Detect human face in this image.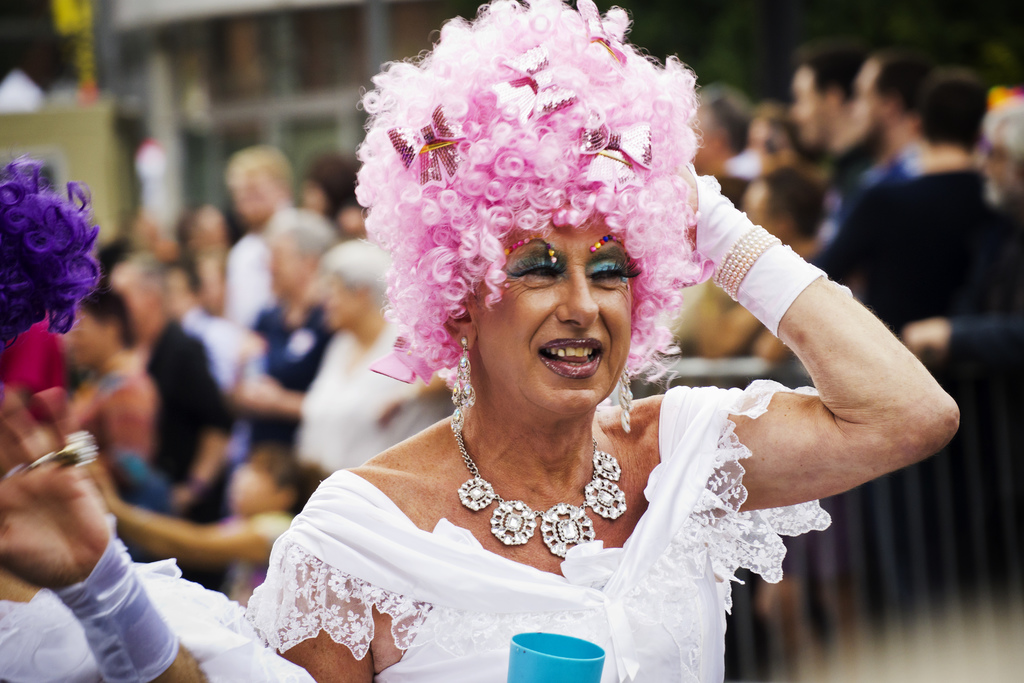
Detection: detection(477, 214, 658, 419).
